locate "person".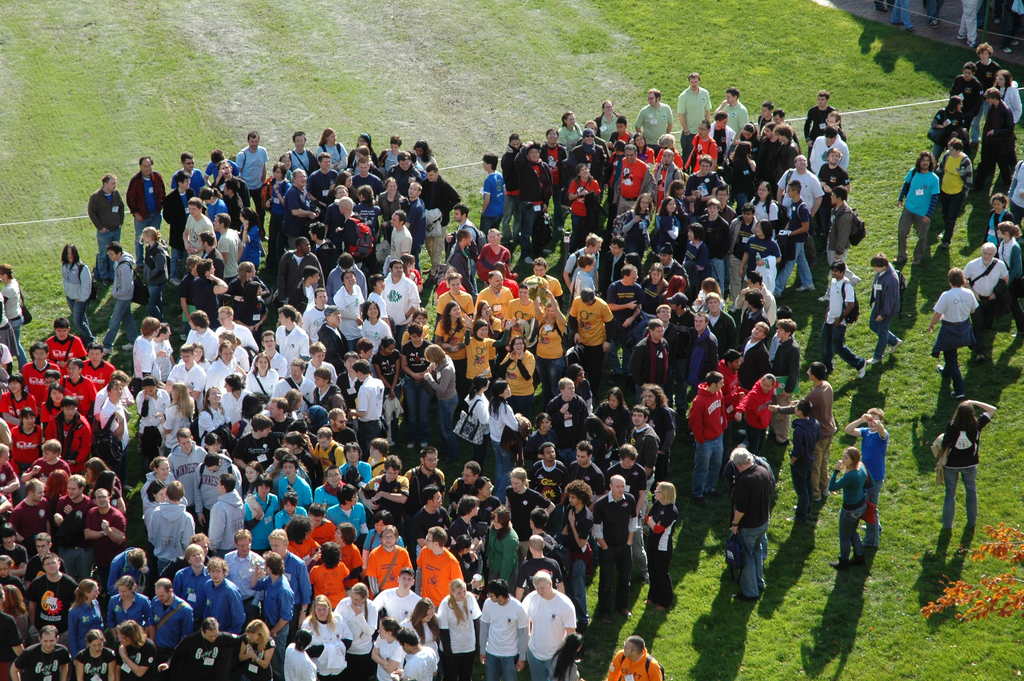
Bounding box: 353/188/380/243.
